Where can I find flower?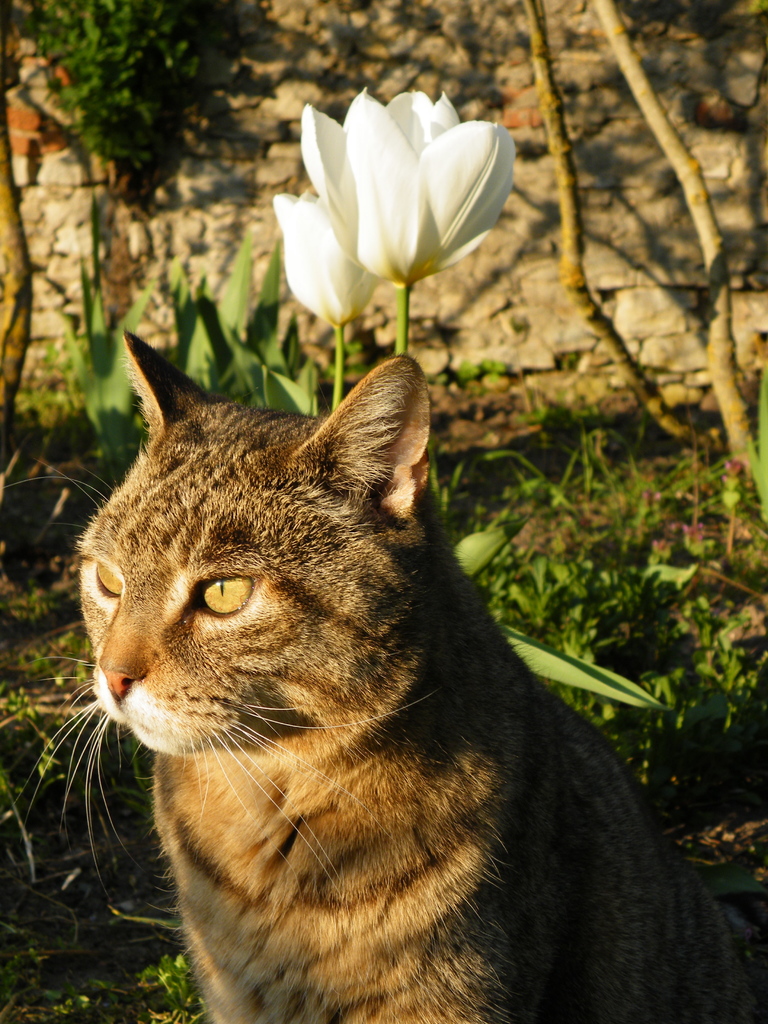
You can find it at [x1=305, y1=82, x2=520, y2=305].
